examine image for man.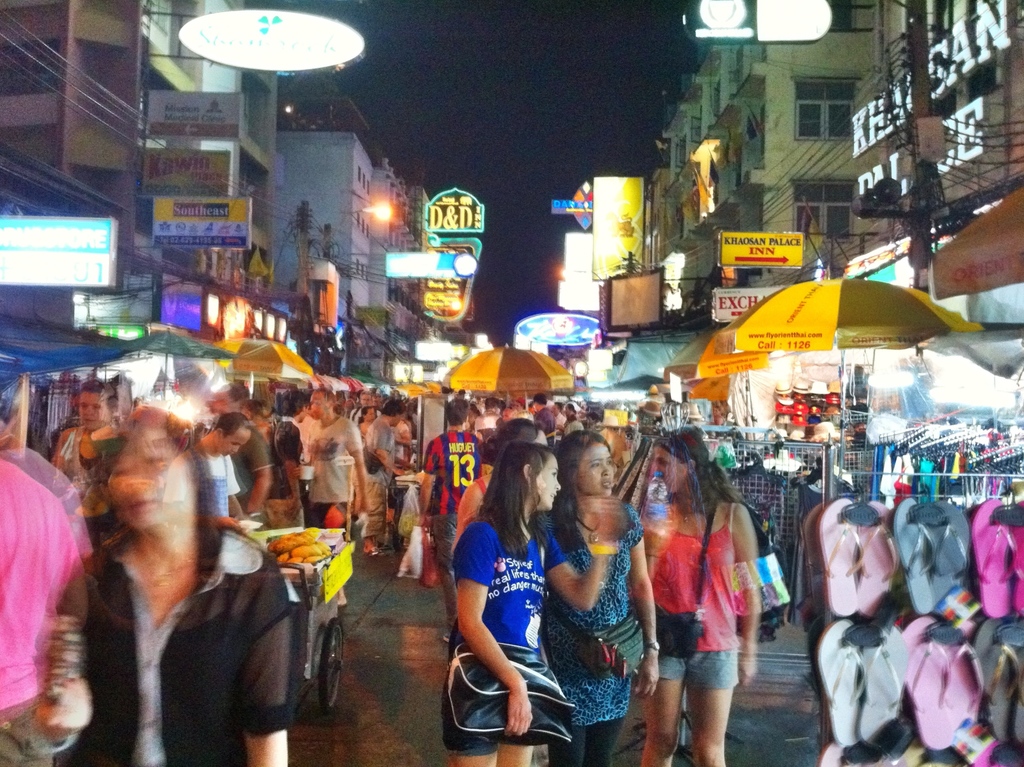
Examination result: <region>373, 389, 387, 412</region>.
